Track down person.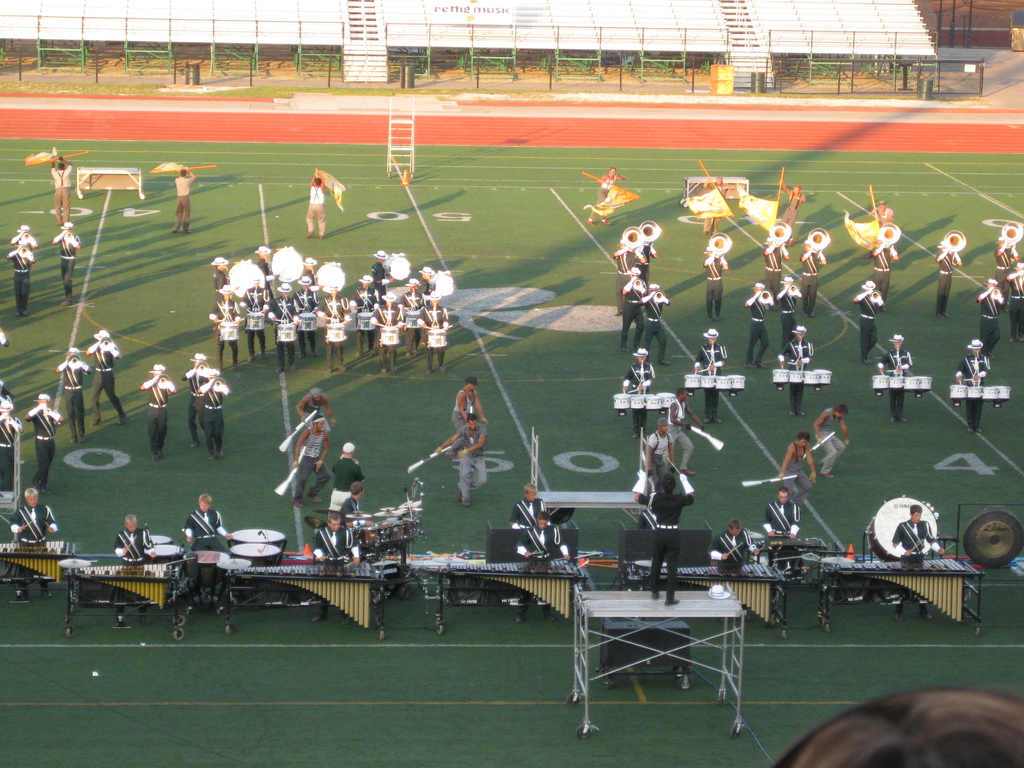
Tracked to detection(112, 513, 158, 621).
